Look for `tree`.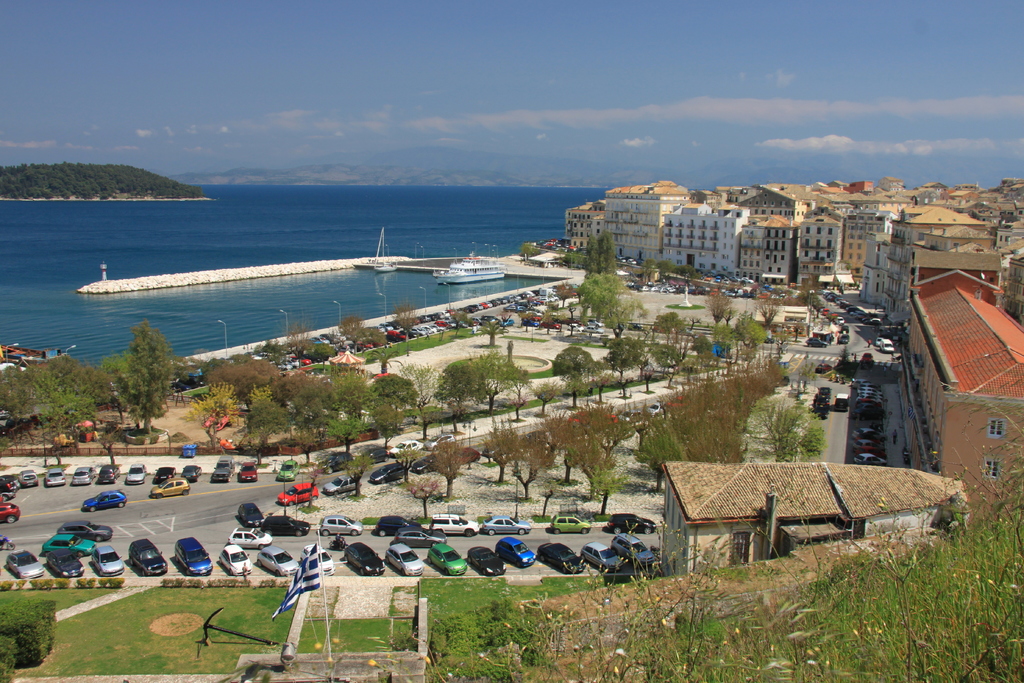
Found: bbox=[746, 397, 822, 460].
